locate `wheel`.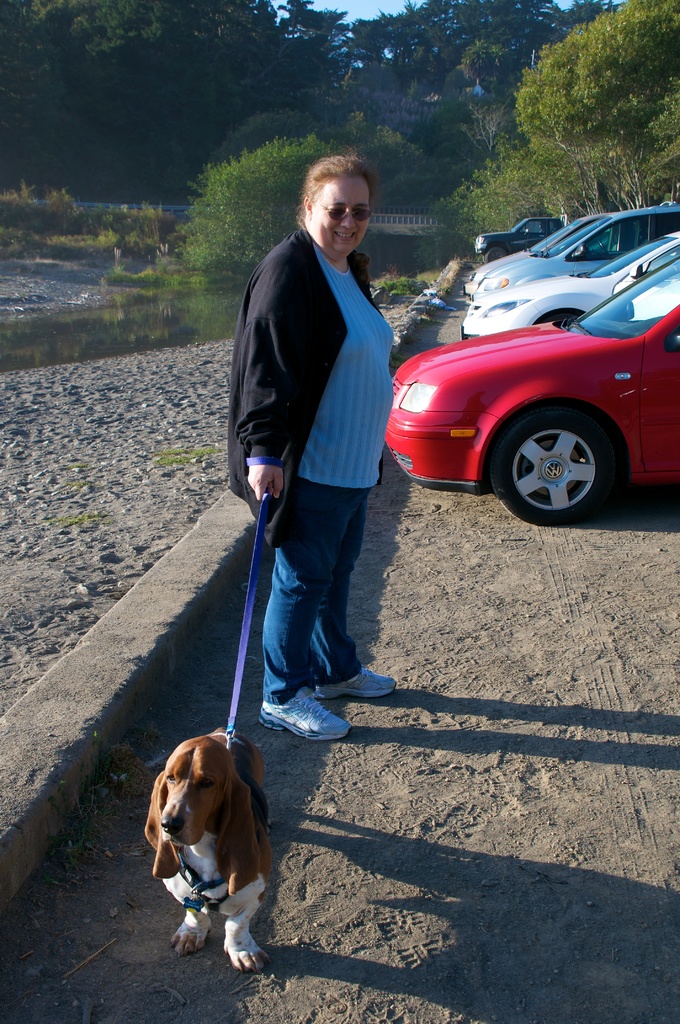
Bounding box: (493, 398, 622, 526).
